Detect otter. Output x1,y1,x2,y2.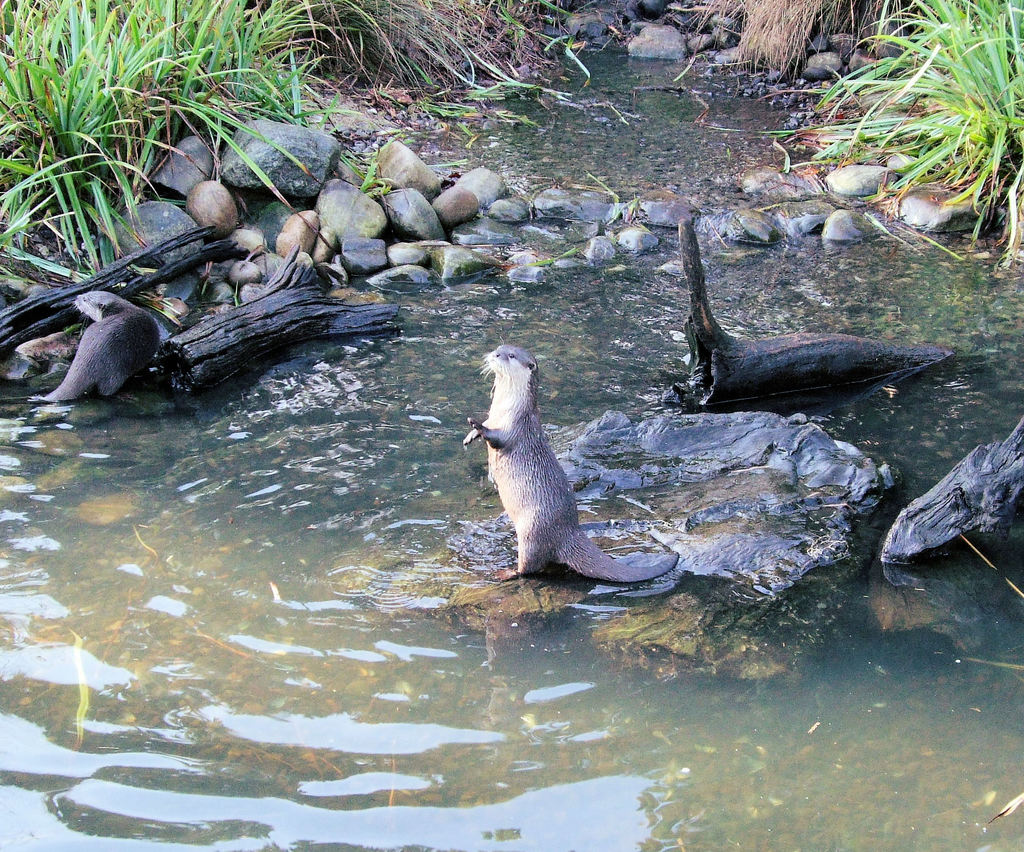
447,336,694,594.
